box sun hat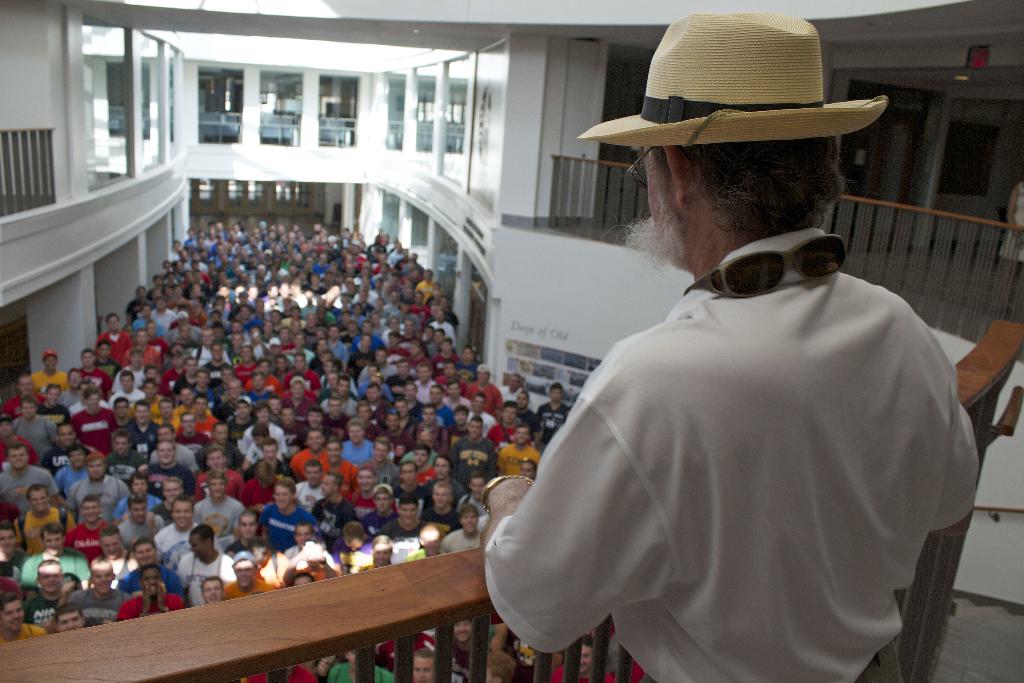
x1=289, y1=373, x2=308, y2=382
